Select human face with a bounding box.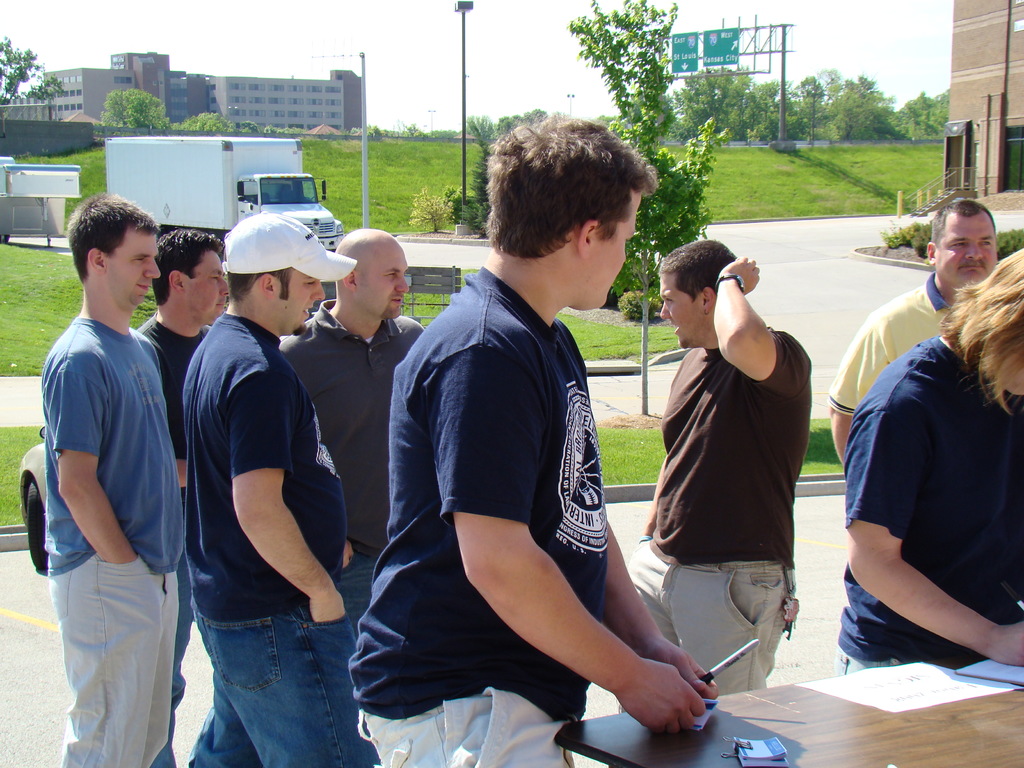
282 265 326 332.
